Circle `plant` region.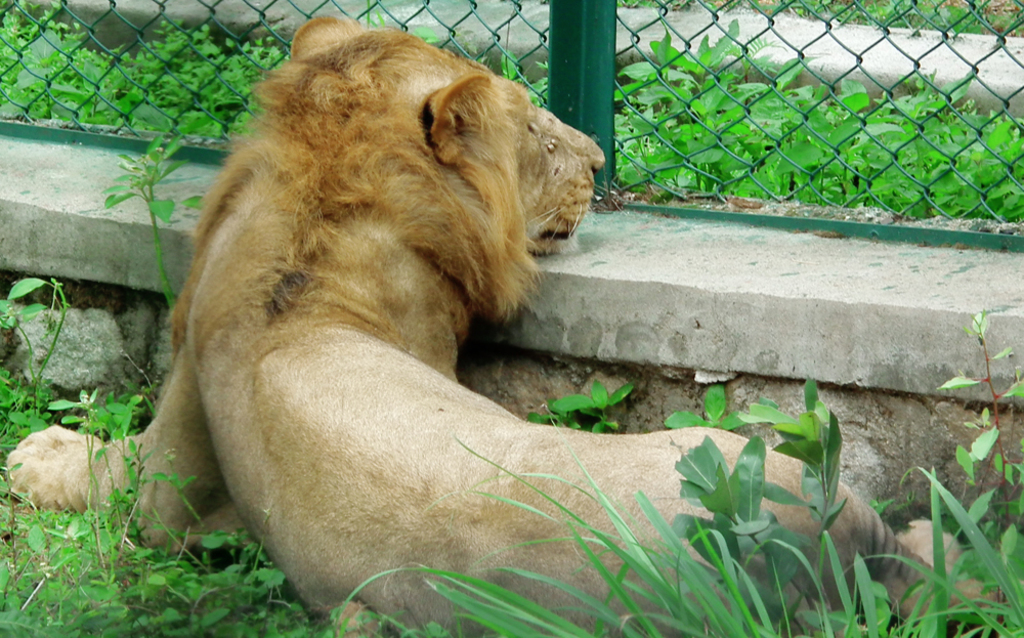
Region: rect(521, 377, 650, 431).
